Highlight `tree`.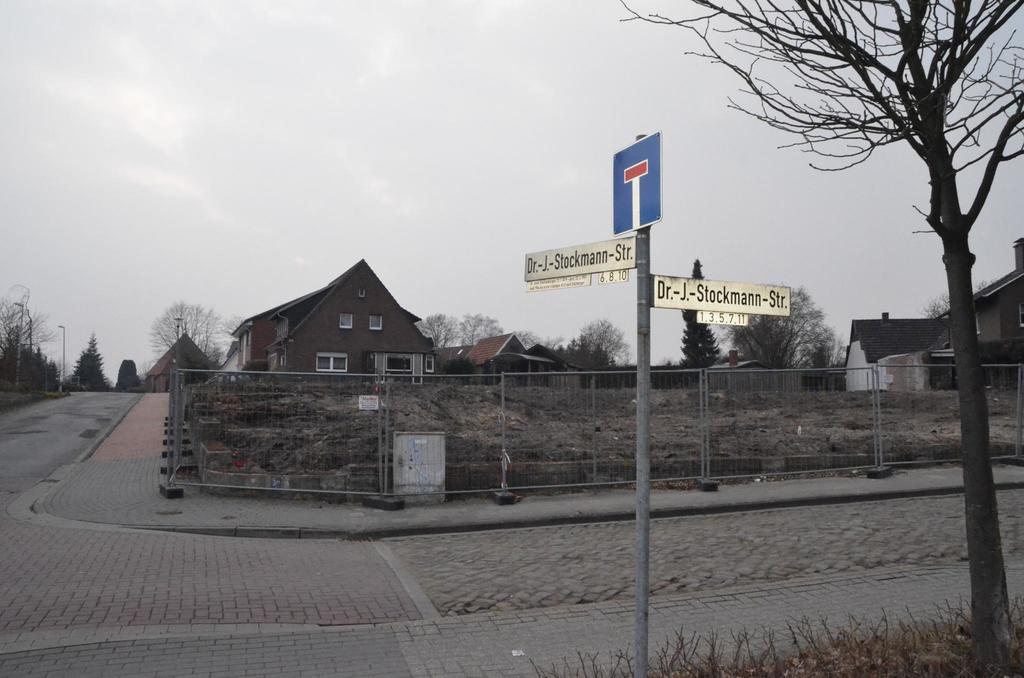
Highlighted region: pyautogui.locateOnScreen(682, 262, 716, 366).
